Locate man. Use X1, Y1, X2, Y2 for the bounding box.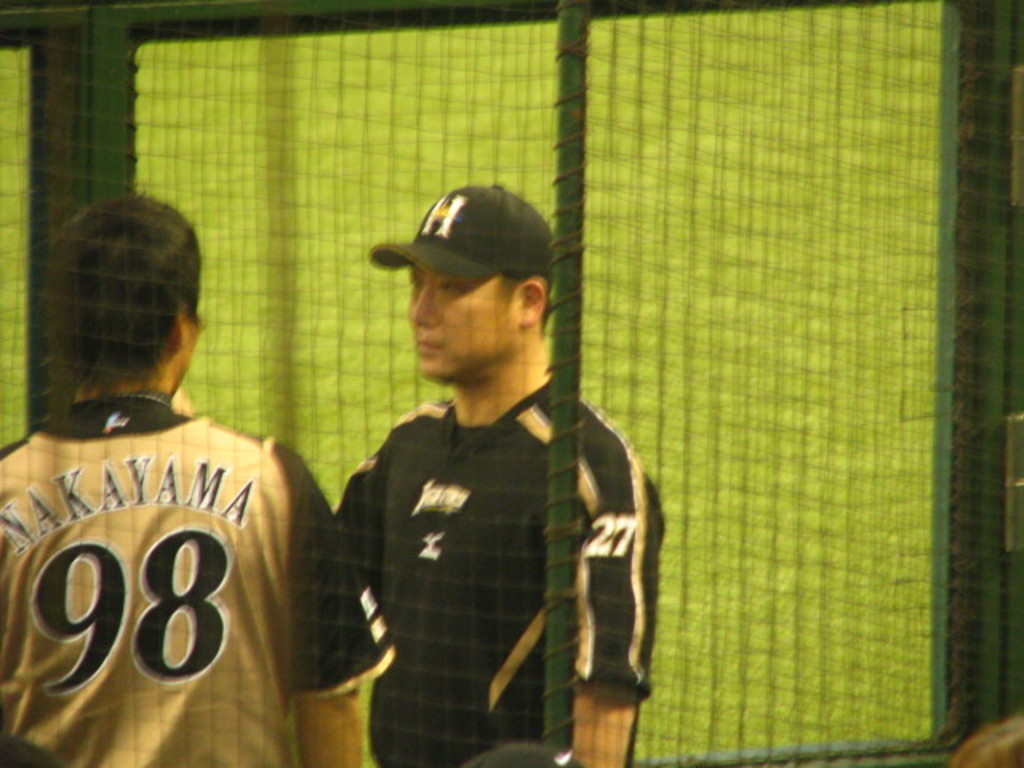
0, 192, 398, 766.
